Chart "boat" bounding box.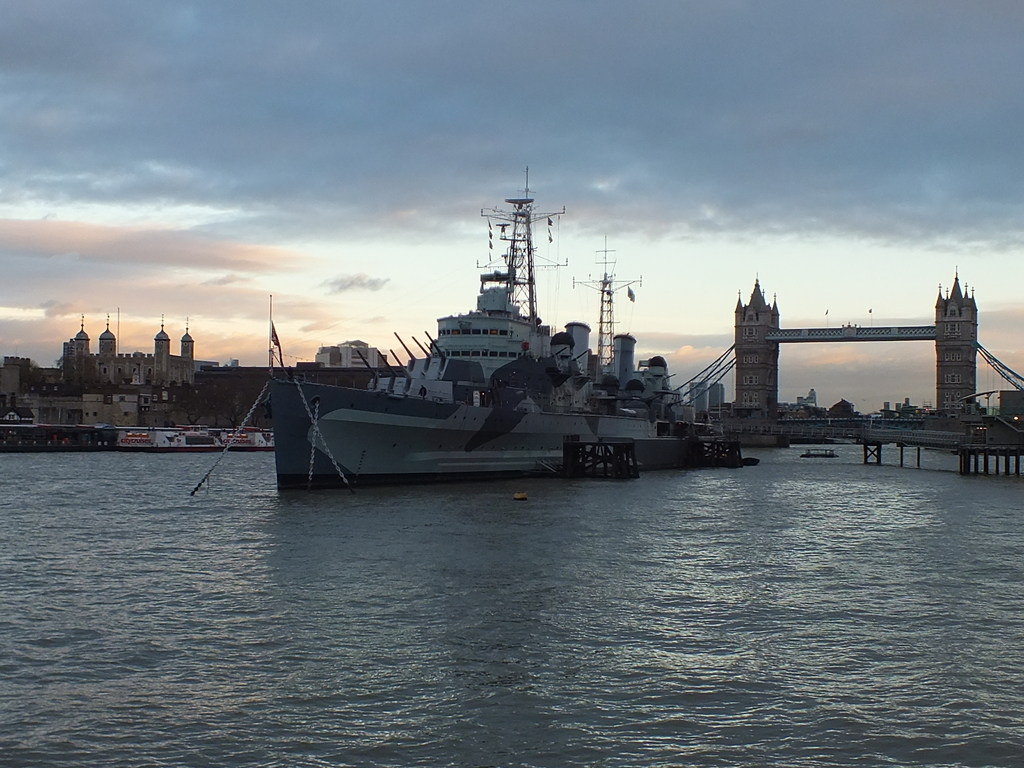
Charted: 232:173:794:479.
